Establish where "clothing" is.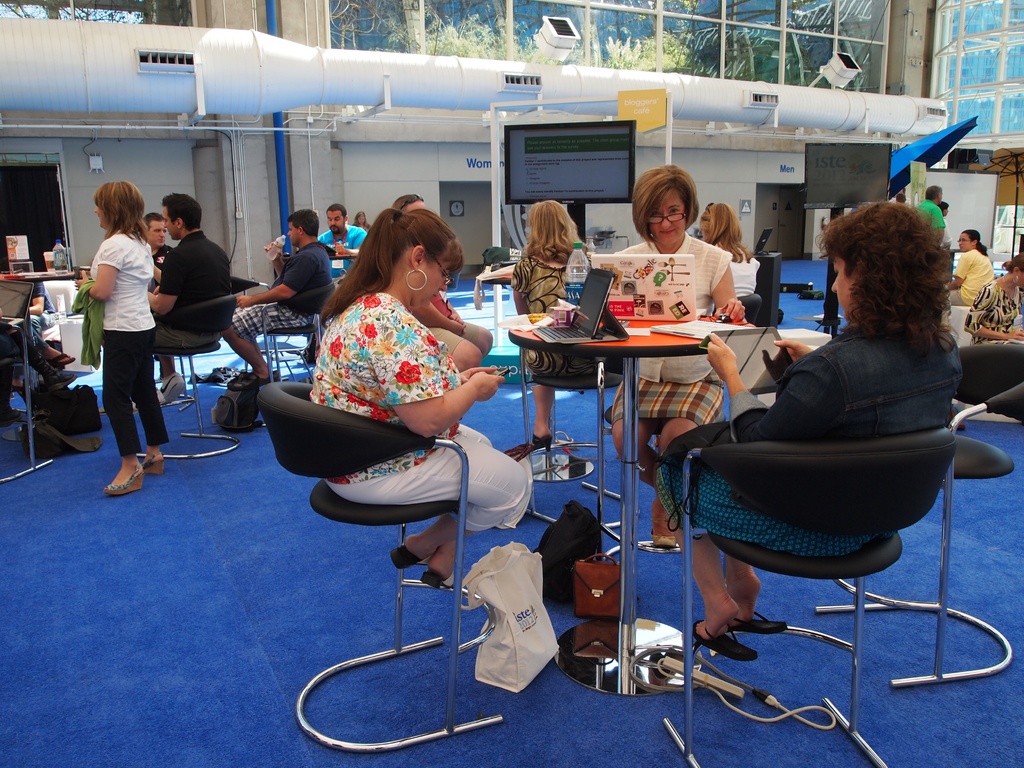
Established at Rect(150, 227, 234, 352).
